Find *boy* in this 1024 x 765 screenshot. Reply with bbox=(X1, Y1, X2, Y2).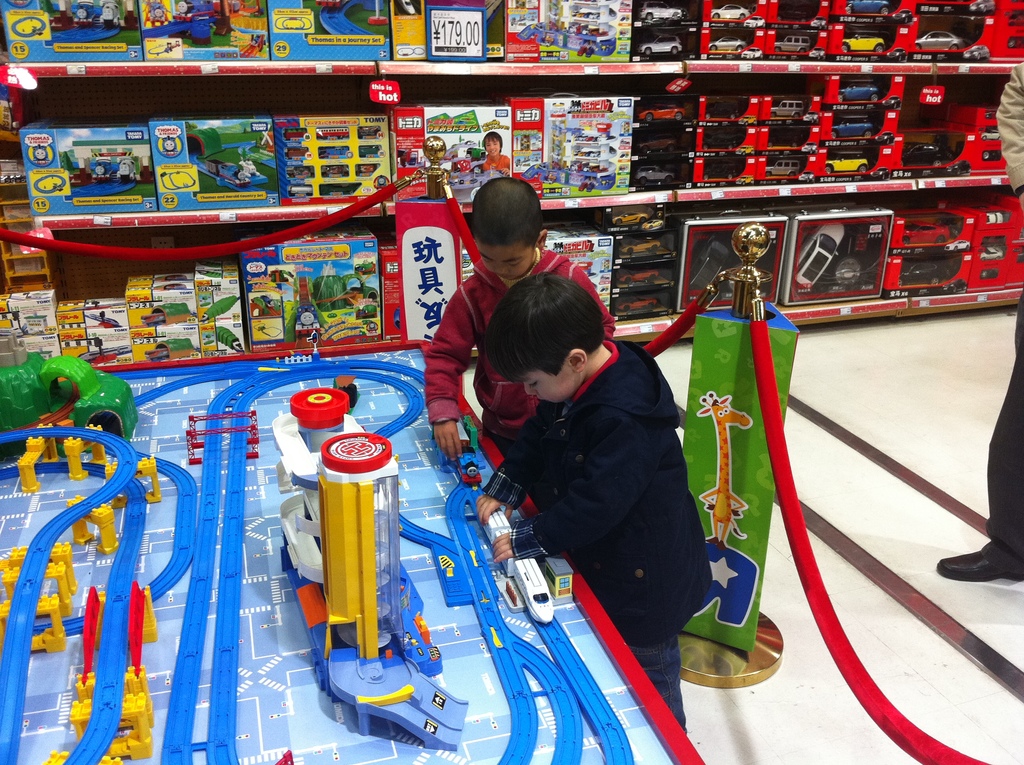
bbox=(484, 276, 707, 737).
